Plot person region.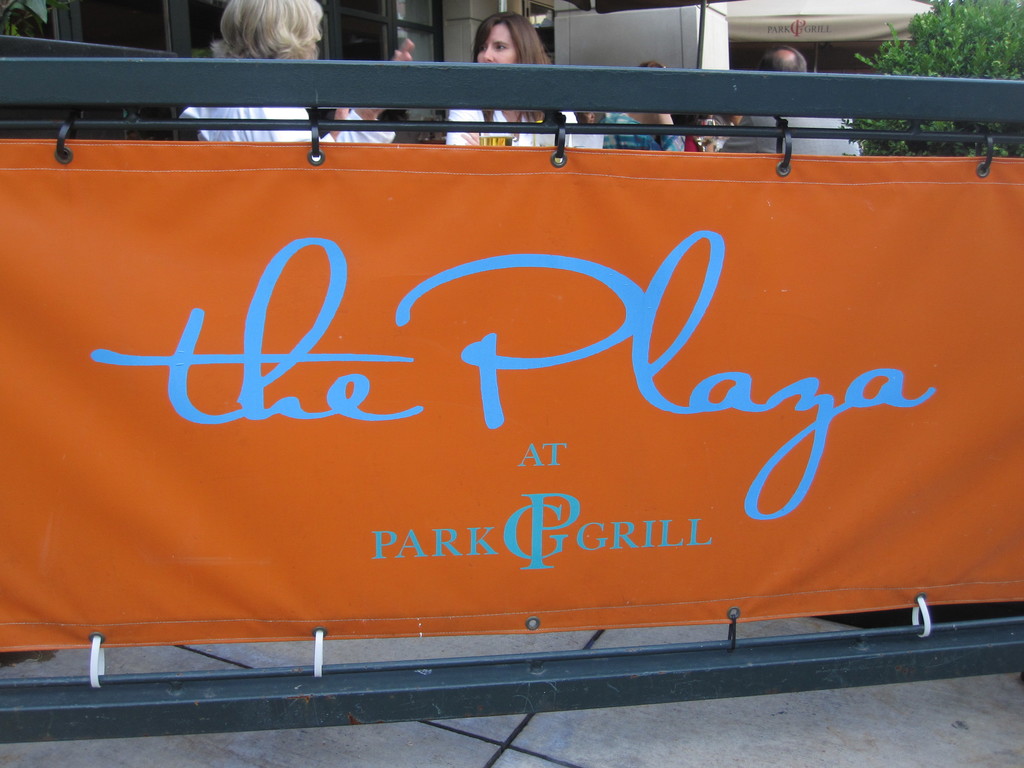
Plotted at Rect(162, 0, 401, 148).
